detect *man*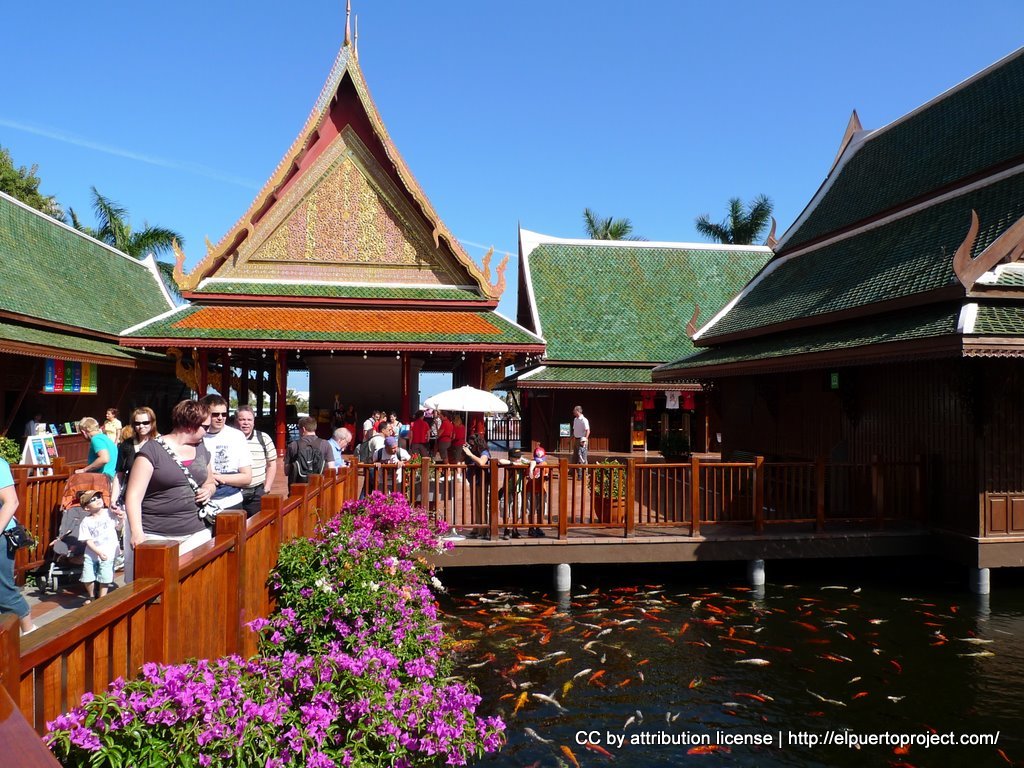
locate(453, 410, 468, 462)
